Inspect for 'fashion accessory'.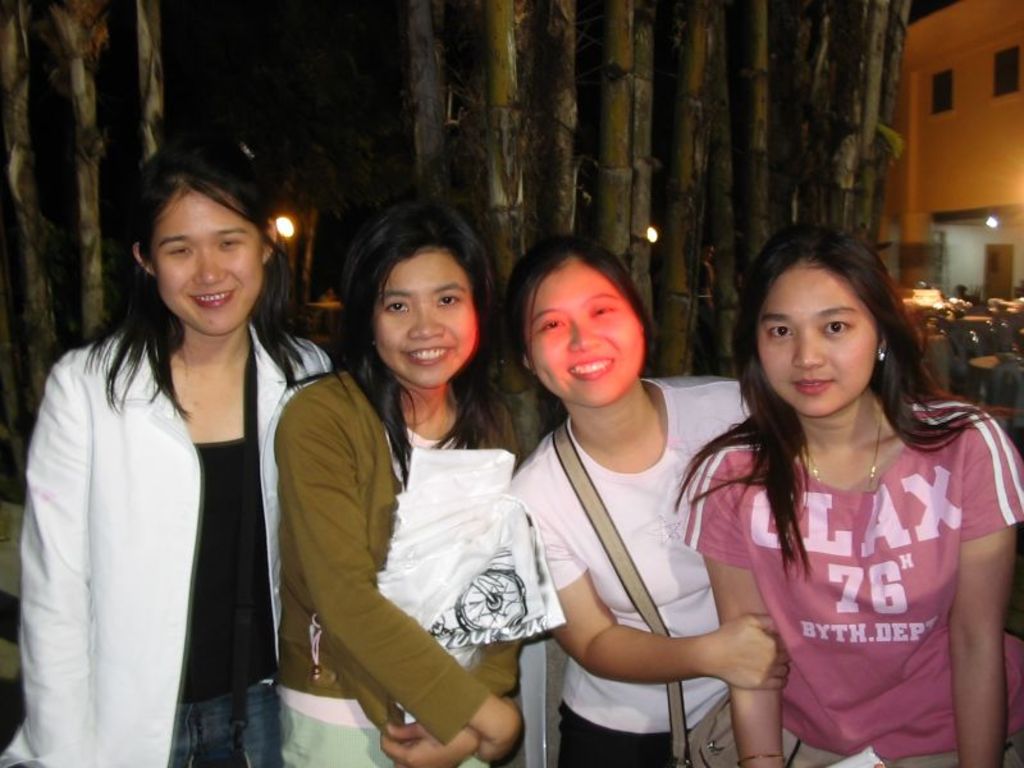
Inspection: detection(735, 753, 780, 763).
